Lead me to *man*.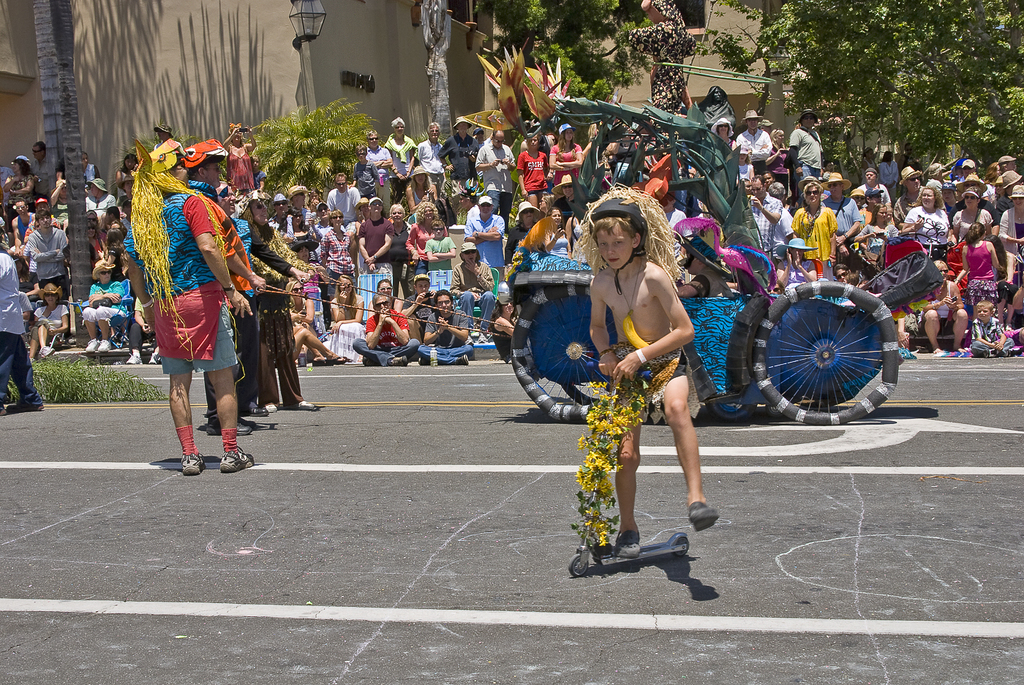
Lead to [left=791, top=107, right=824, bottom=203].
